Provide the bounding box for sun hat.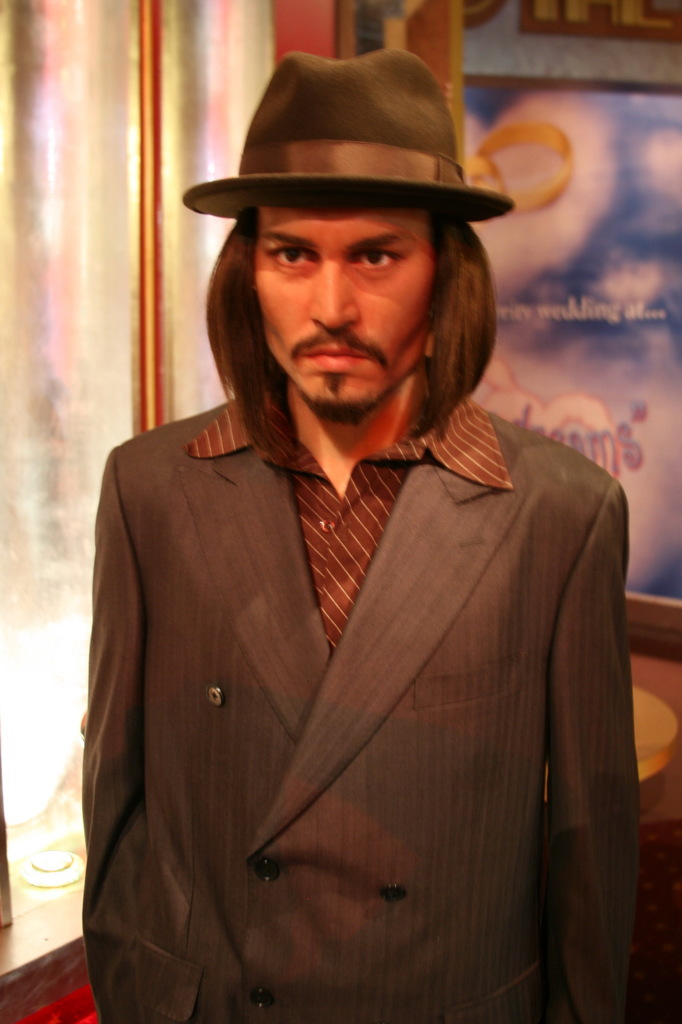
detection(180, 45, 514, 228).
